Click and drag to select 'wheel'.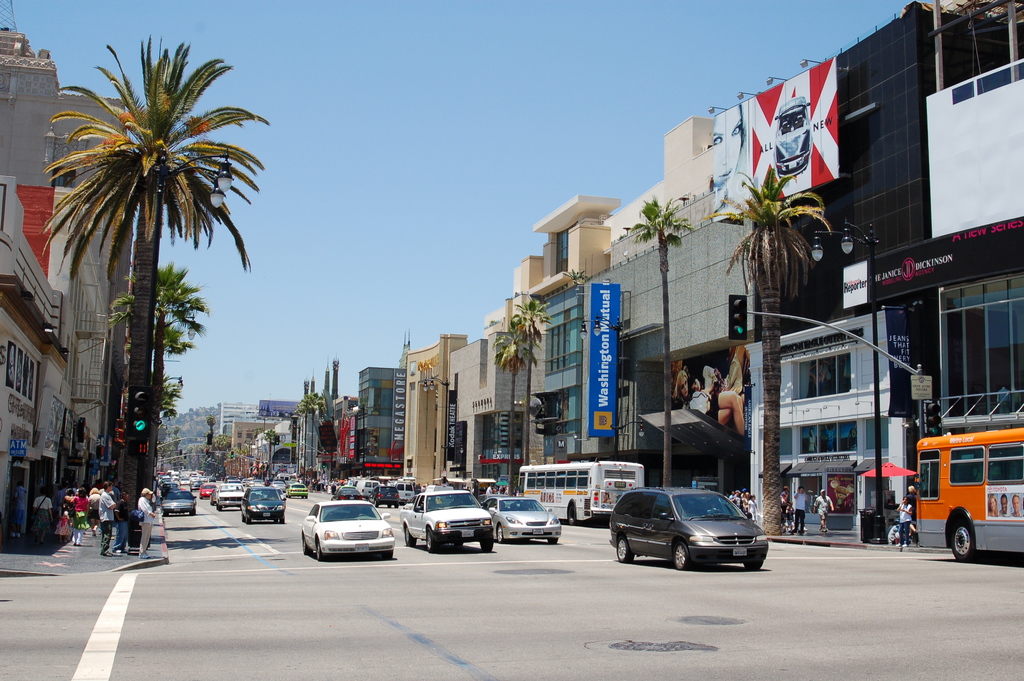
Selection: <box>372,500,379,507</box>.
